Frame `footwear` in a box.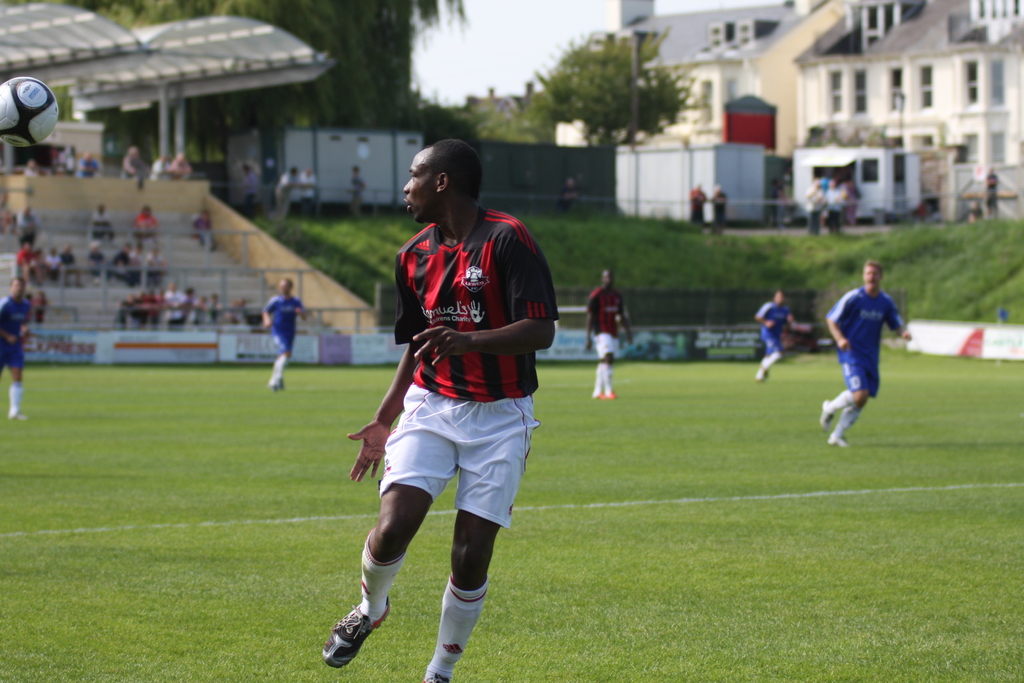
{"left": 422, "top": 672, "right": 454, "bottom": 682}.
